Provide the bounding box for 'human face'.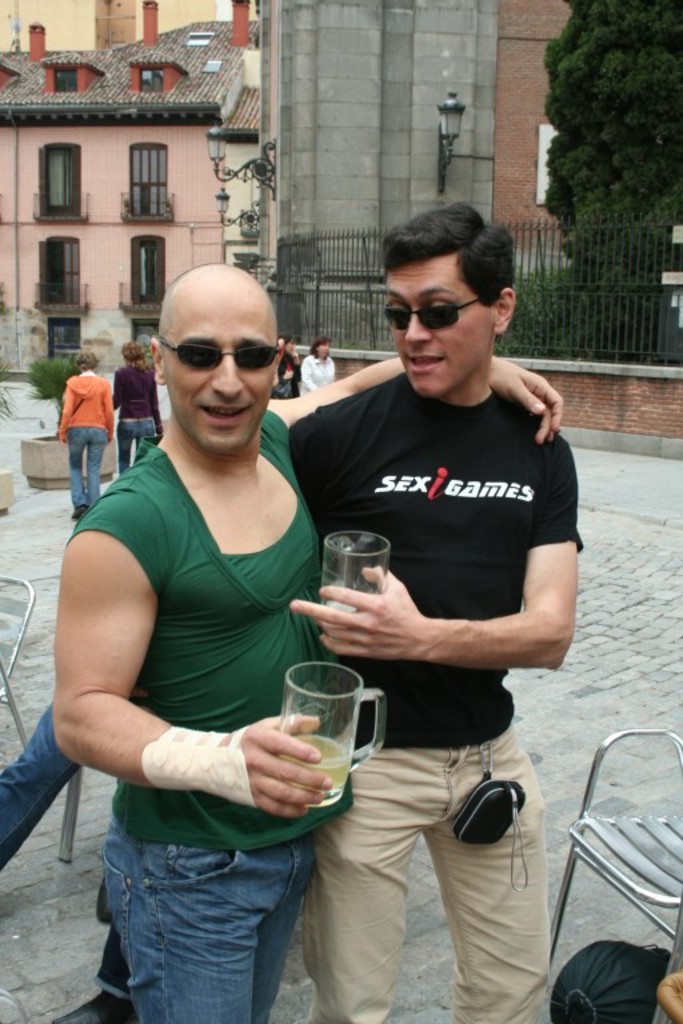
bbox=[386, 260, 492, 389].
